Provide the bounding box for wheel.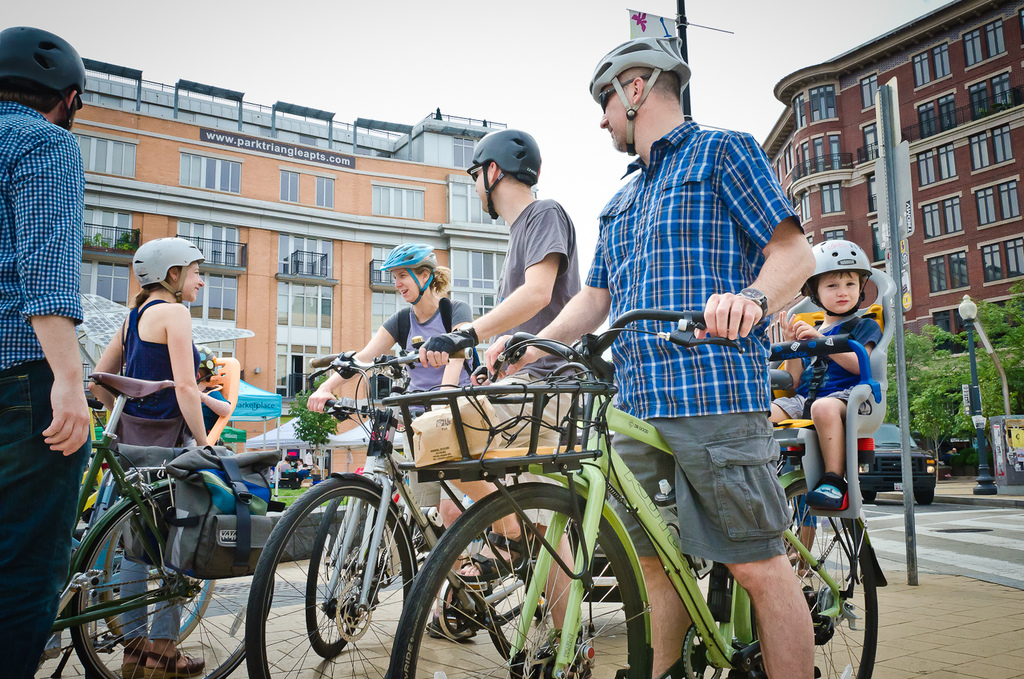
{"left": 388, "top": 477, "right": 653, "bottom": 678}.
